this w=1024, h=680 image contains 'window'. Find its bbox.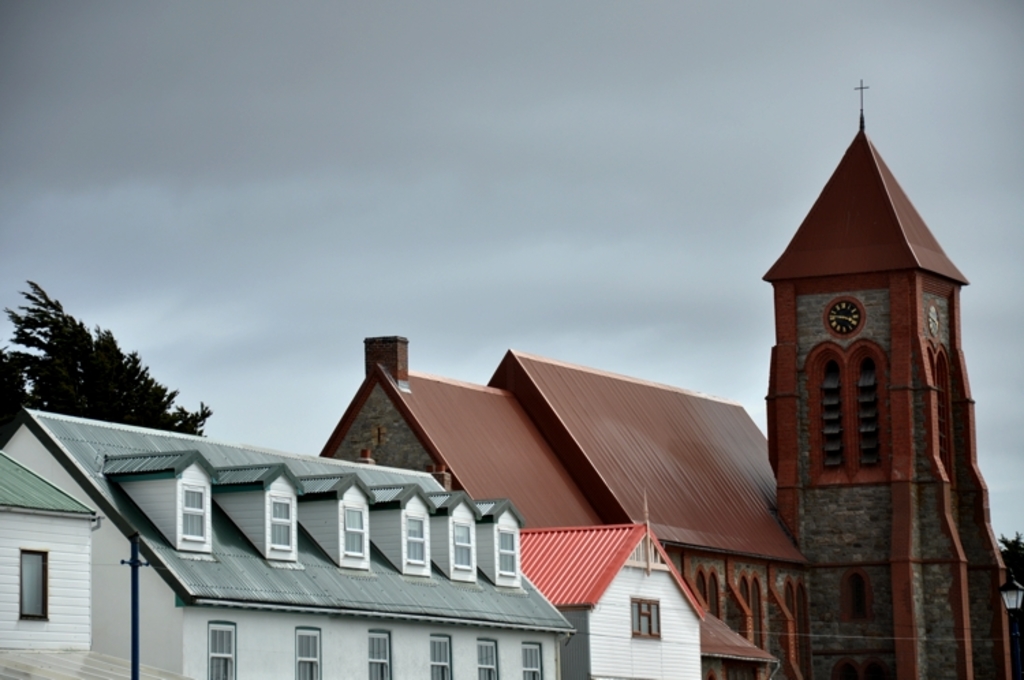
bbox=[522, 646, 541, 677].
